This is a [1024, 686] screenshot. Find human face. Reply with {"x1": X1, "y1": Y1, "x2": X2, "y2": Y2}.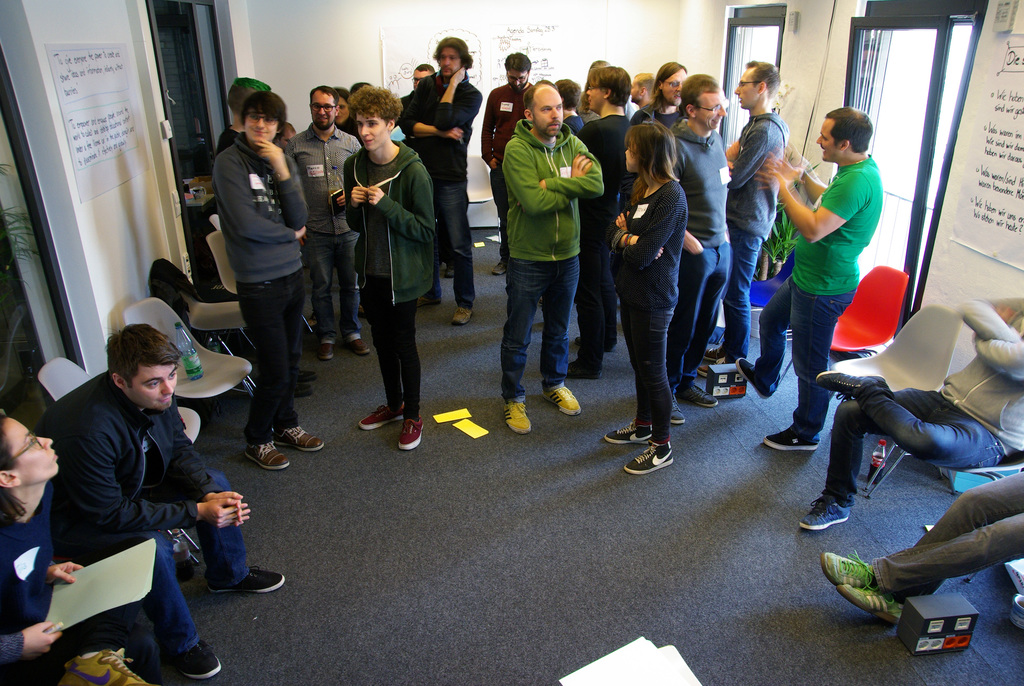
{"x1": 731, "y1": 66, "x2": 760, "y2": 105}.
